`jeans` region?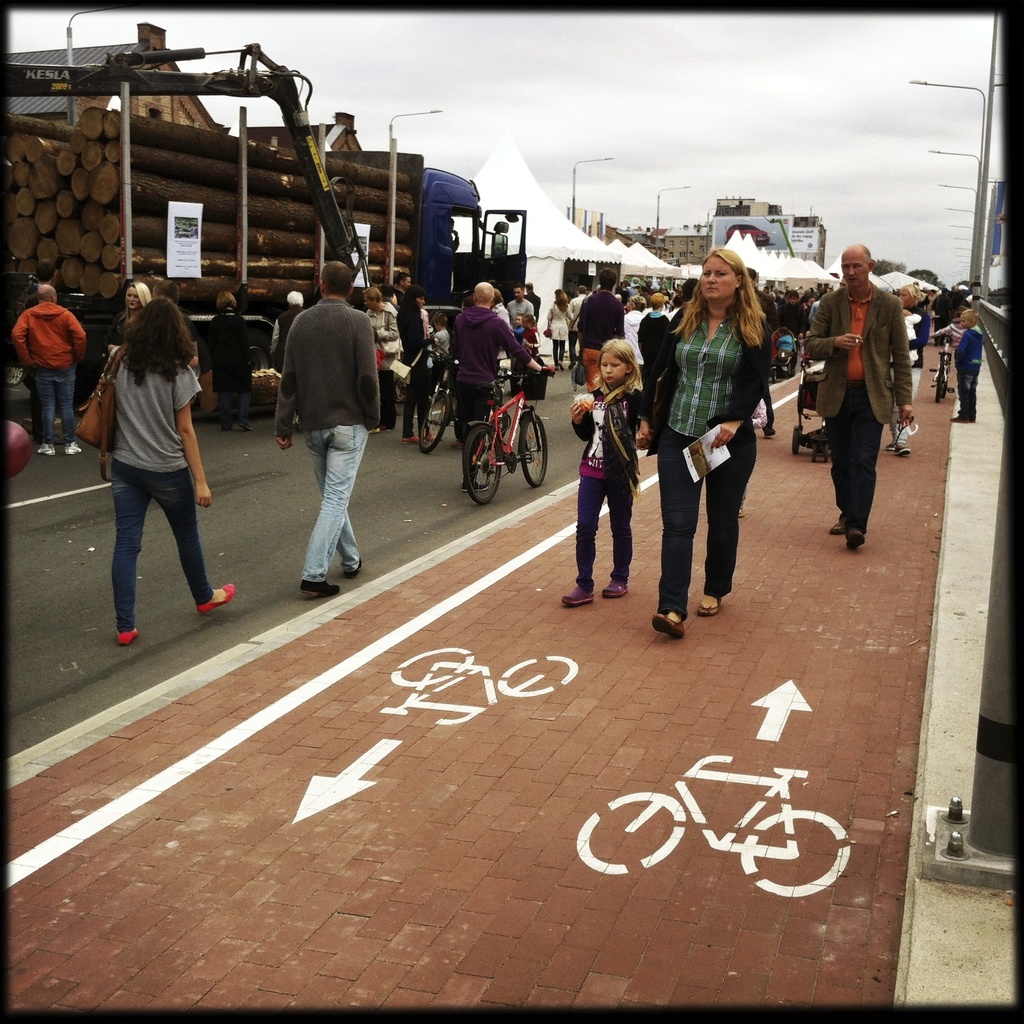
[left=374, top=369, right=398, bottom=428]
